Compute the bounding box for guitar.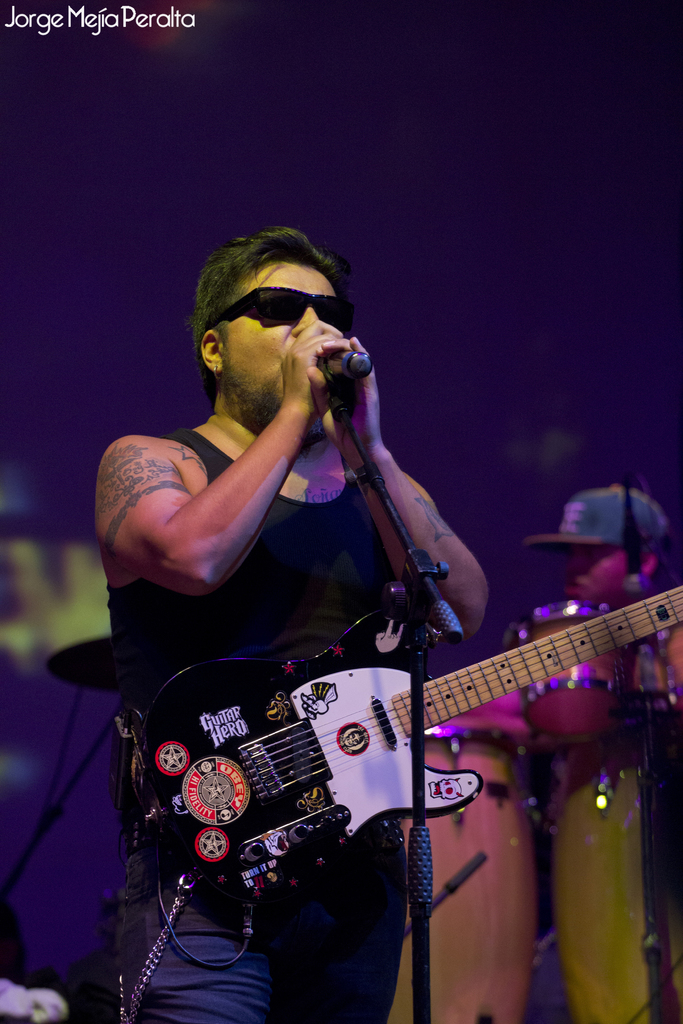
pyautogui.locateOnScreen(90, 573, 682, 926).
